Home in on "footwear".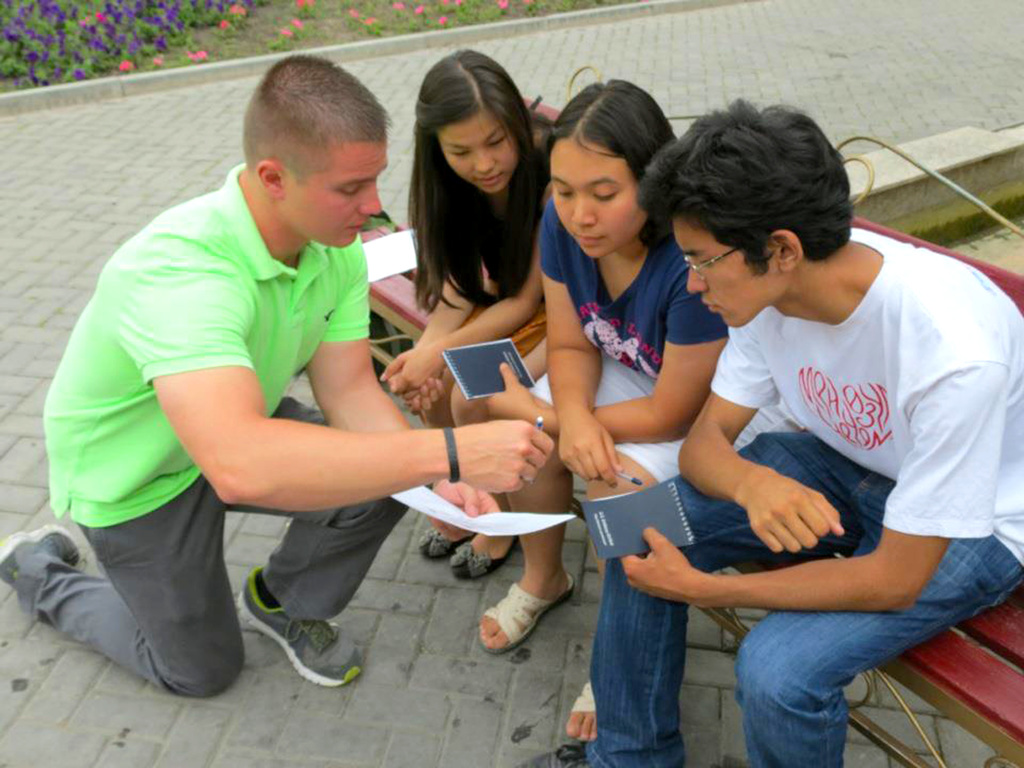
Homed in at 0:518:86:595.
